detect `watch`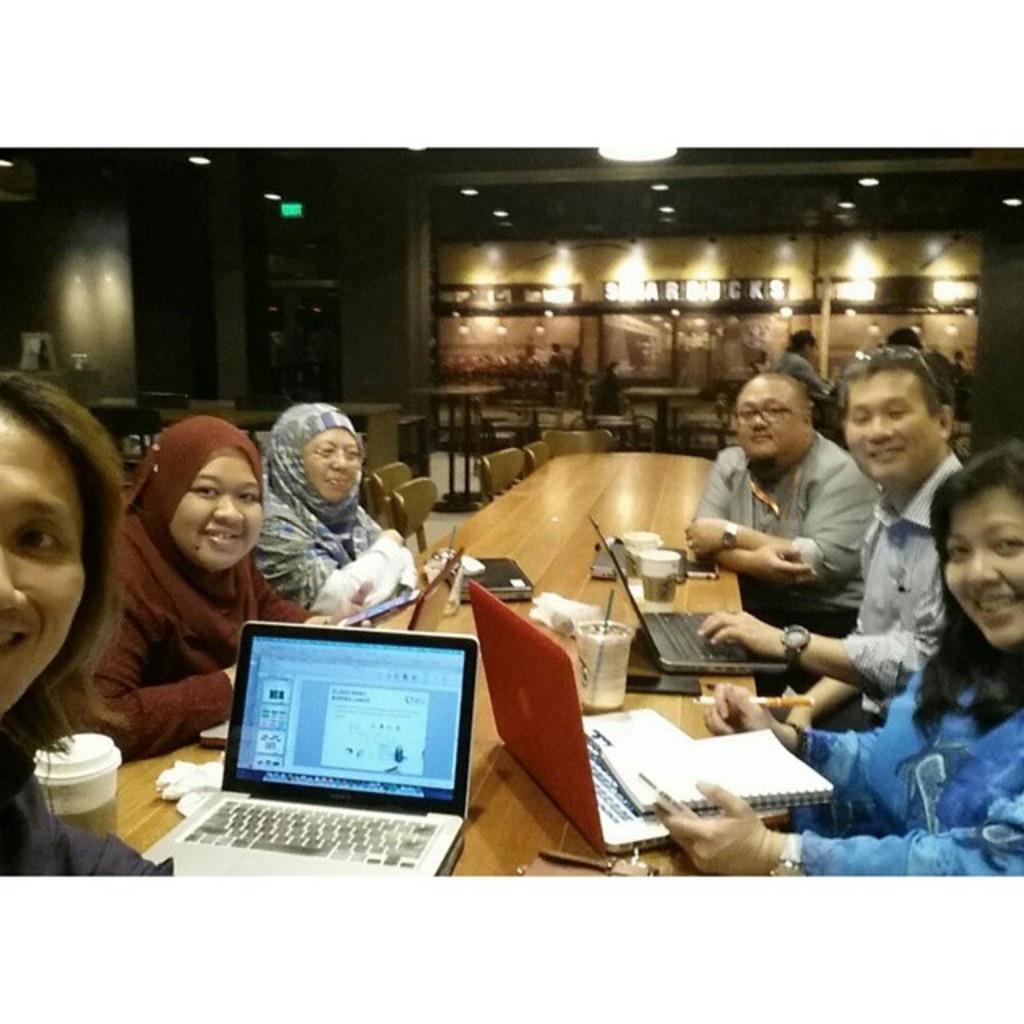
pyautogui.locateOnScreen(762, 830, 813, 886)
